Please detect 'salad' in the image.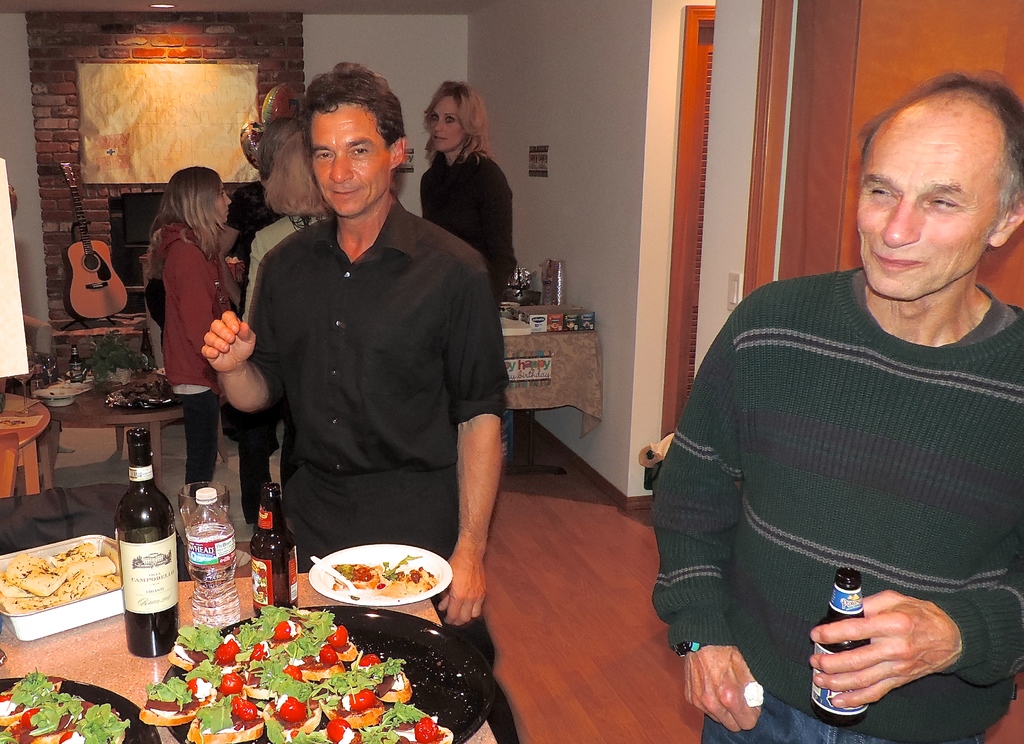
[x1=0, y1=667, x2=132, y2=743].
